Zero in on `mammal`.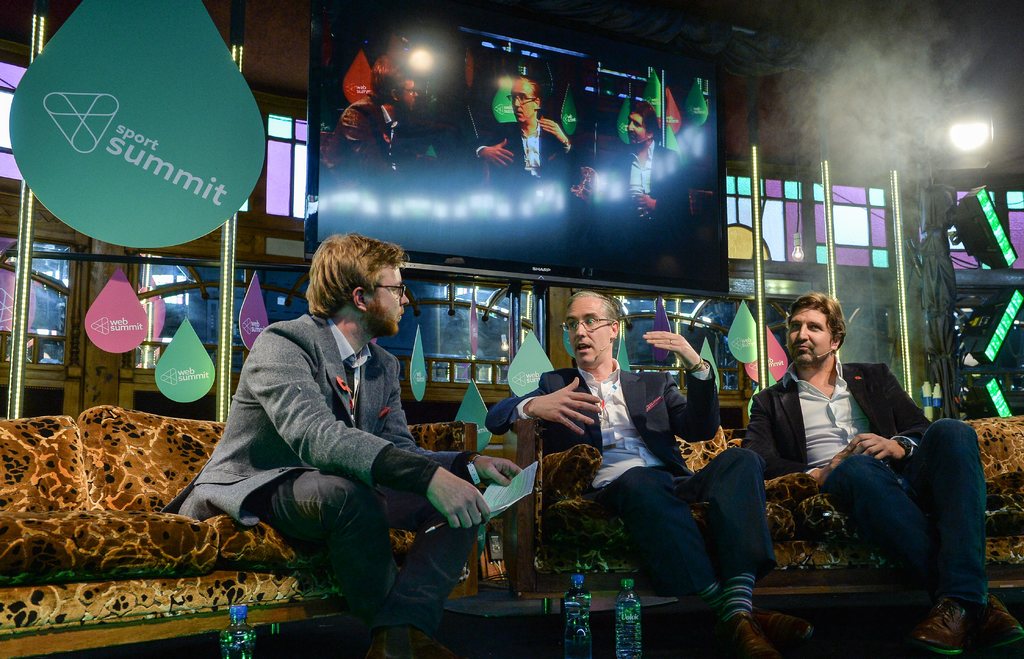
Zeroed in: {"left": 590, "top": 96, "right": 691, "bottom": 238}.
